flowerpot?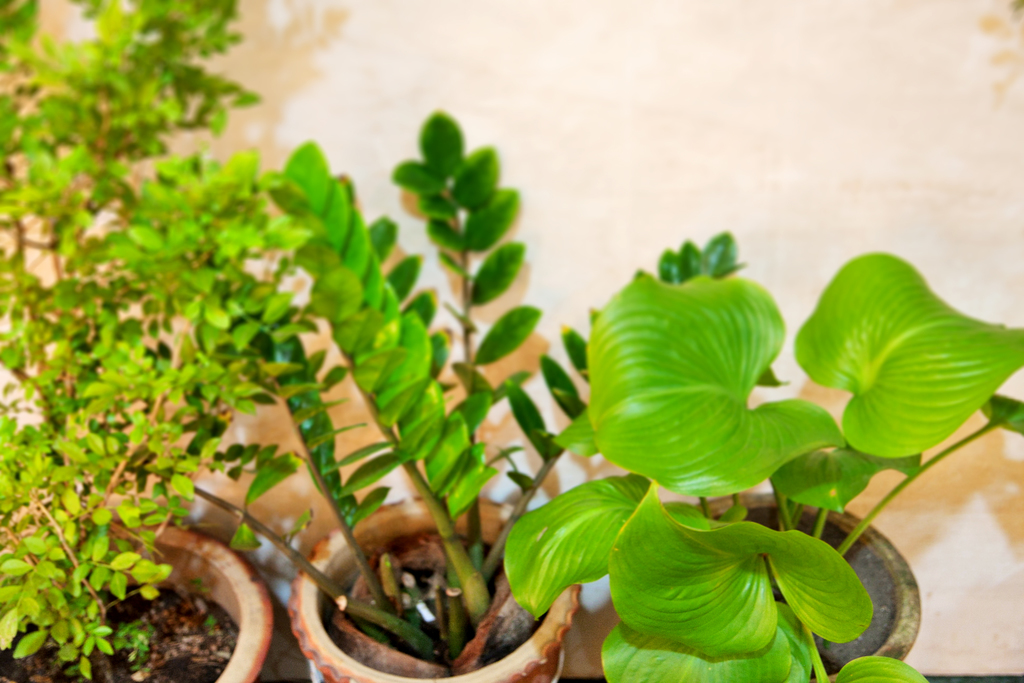
region(22, 527, 263, 680)
